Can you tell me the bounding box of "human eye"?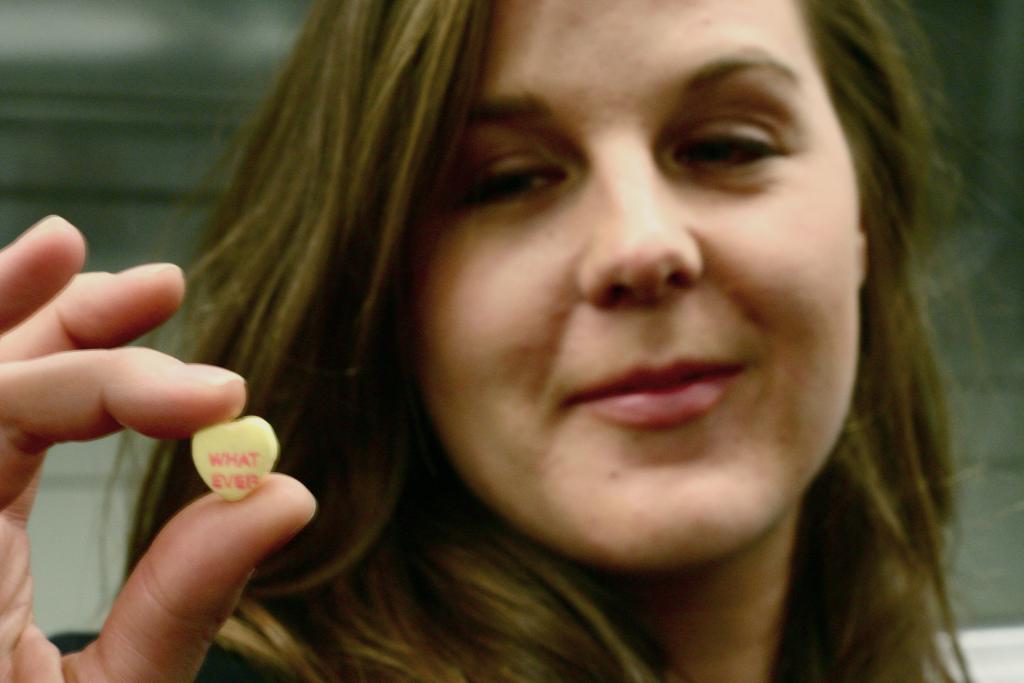
bbox(662, 114, 794, 181).
